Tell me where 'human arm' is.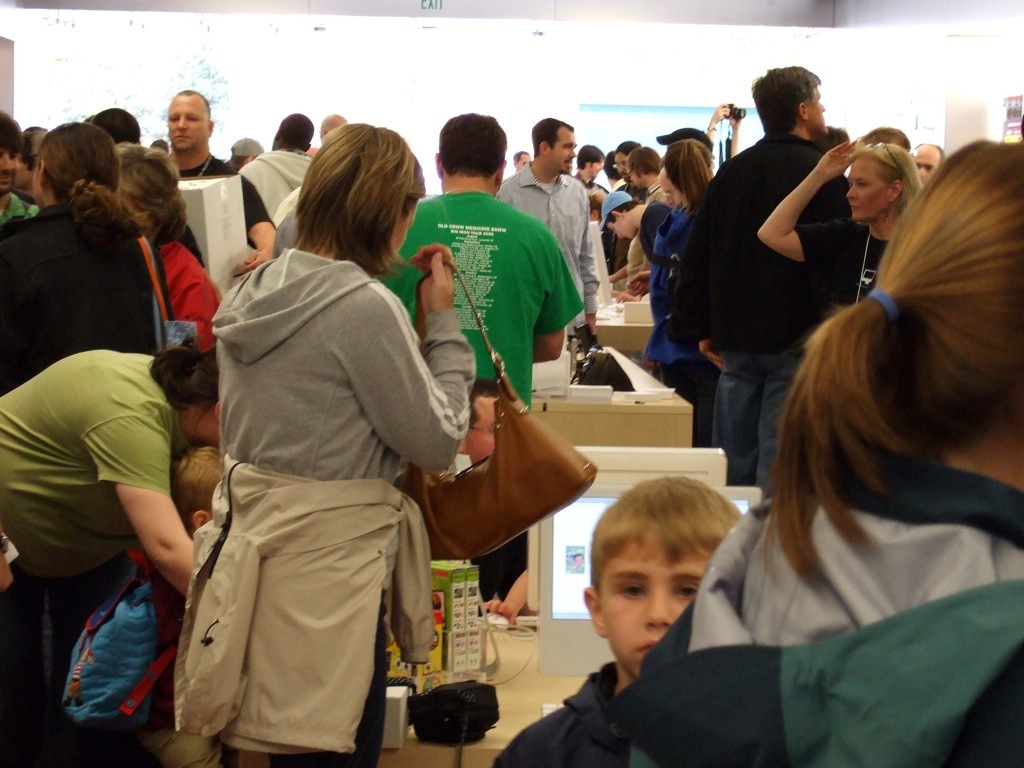
'human arm' is at <box>675,156,732,368</box>.
